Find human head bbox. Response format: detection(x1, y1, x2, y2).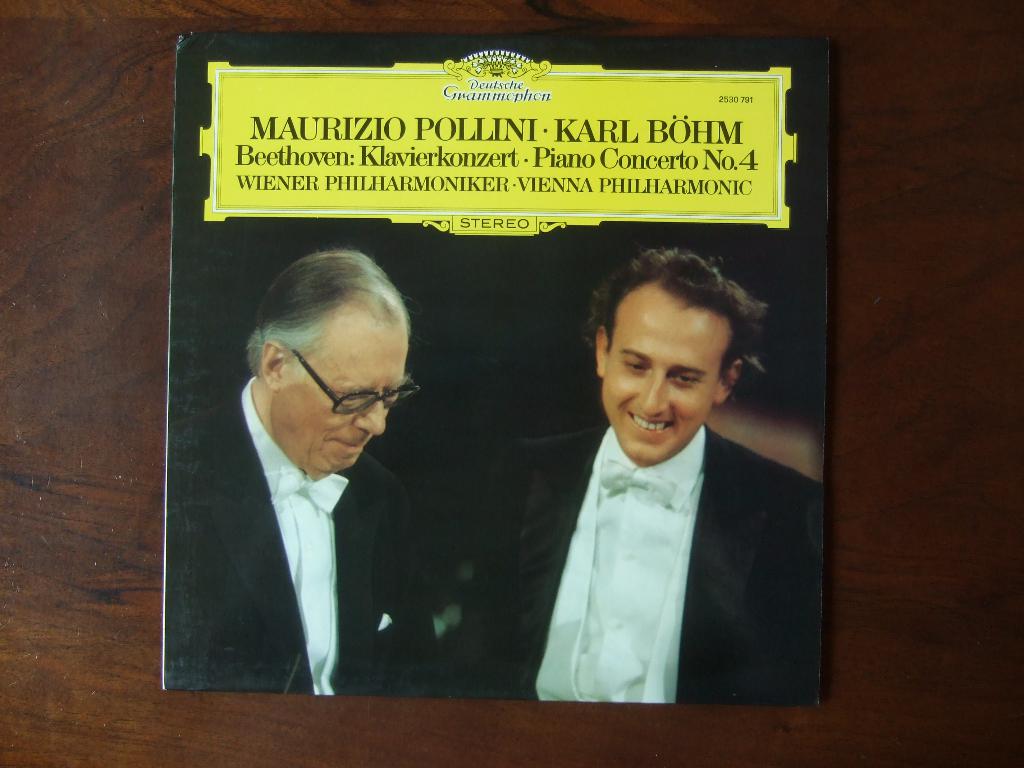
detection(573, 250, 746, 454).
